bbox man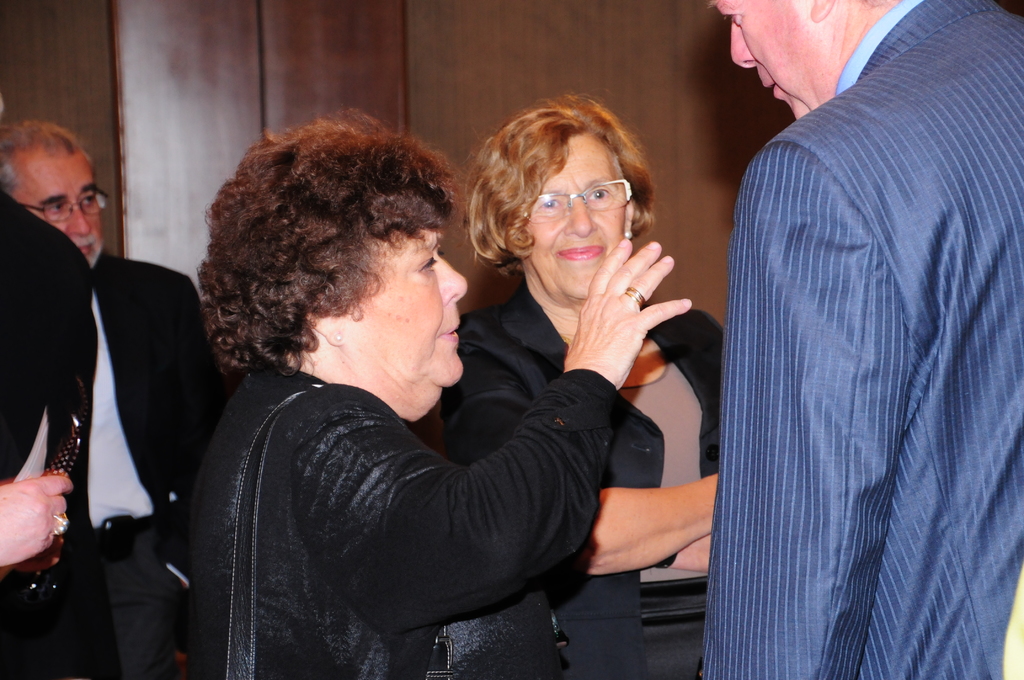
BBox(10, 141, 209, 638)
